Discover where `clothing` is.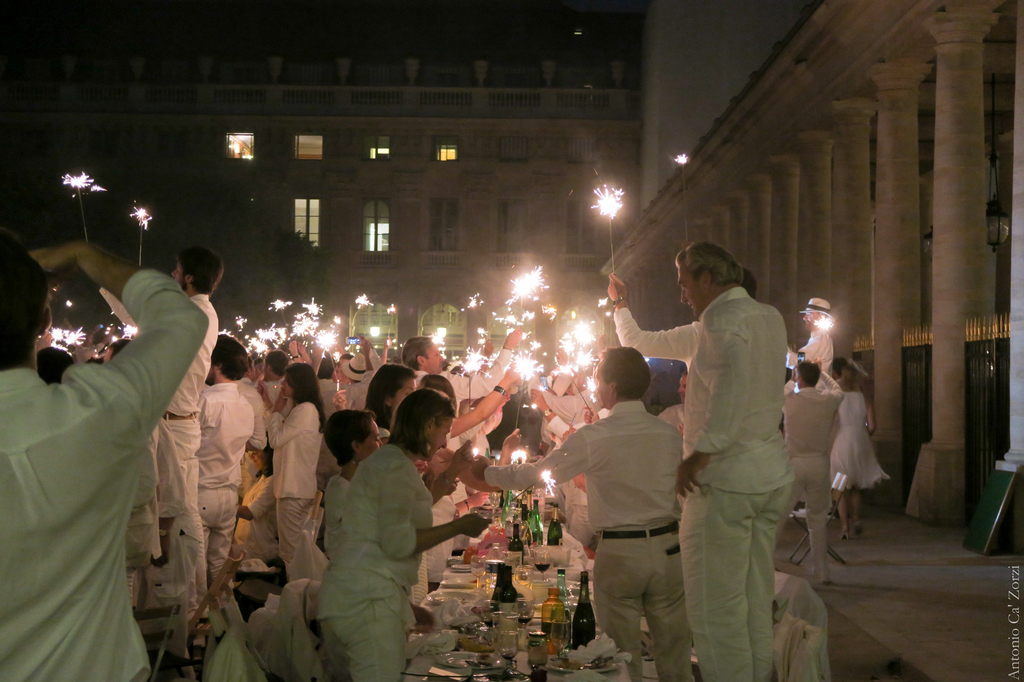
Discovered at <bbox>303, 406, 442, 668</bbox>.
